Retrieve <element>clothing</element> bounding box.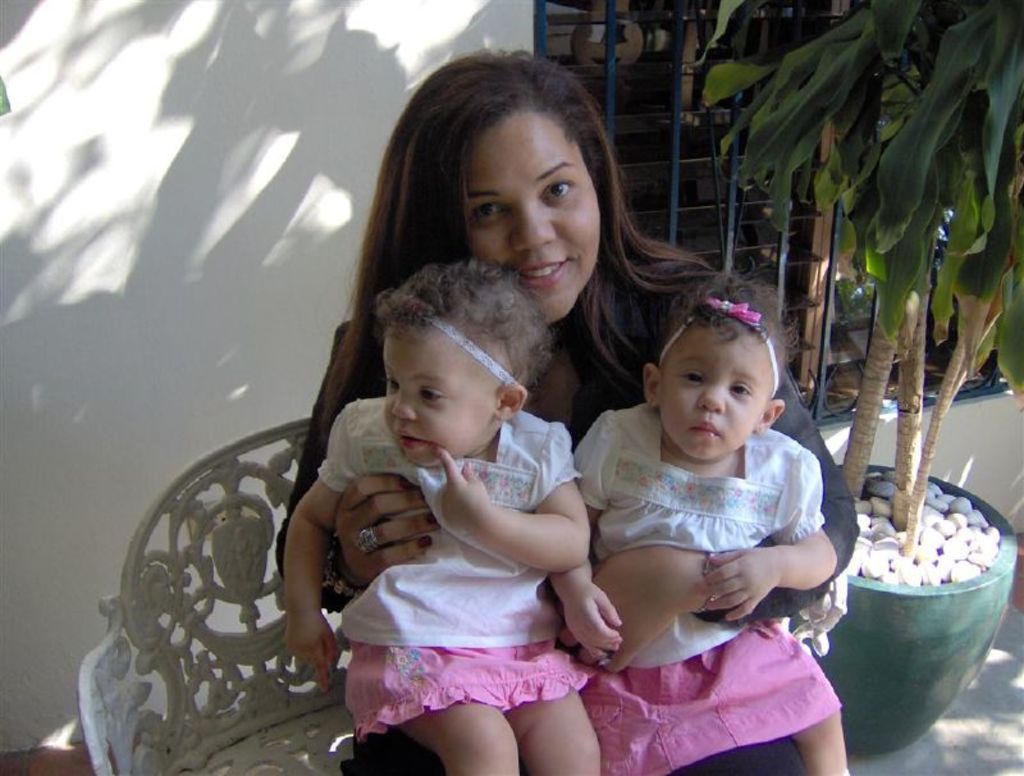
Bounding box: 525,265,860,618.
